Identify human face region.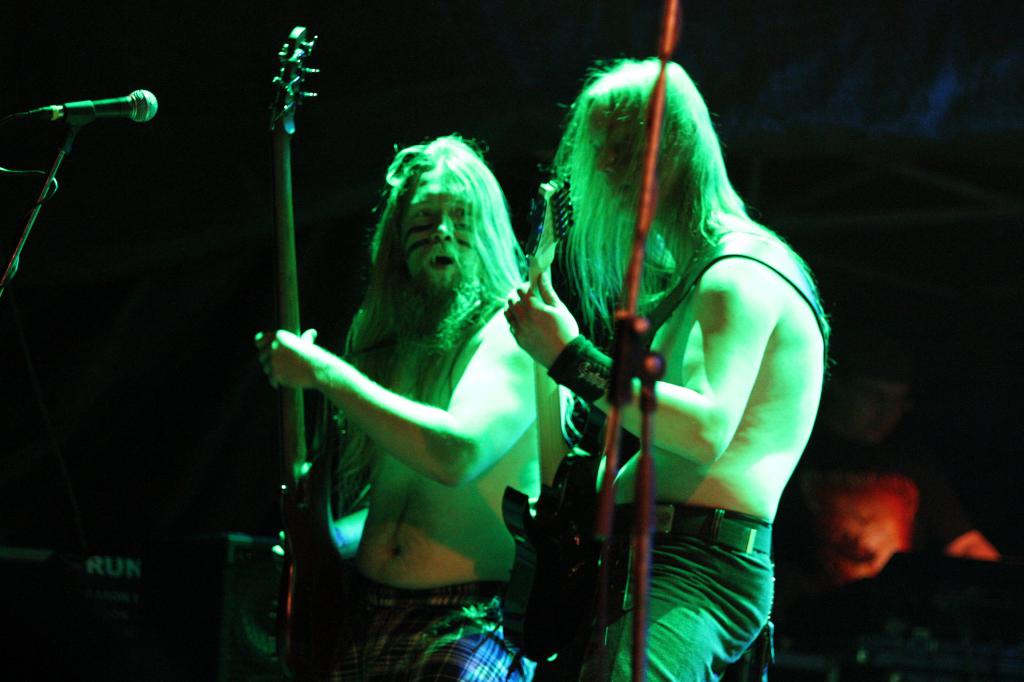
Region: box=[402, 162, 482, 297].
